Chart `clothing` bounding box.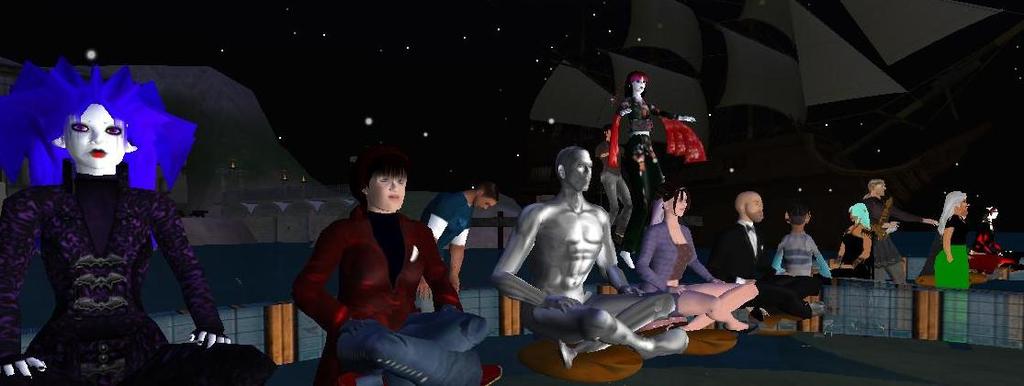
Charted: detection(839, 221, 872, 278).
